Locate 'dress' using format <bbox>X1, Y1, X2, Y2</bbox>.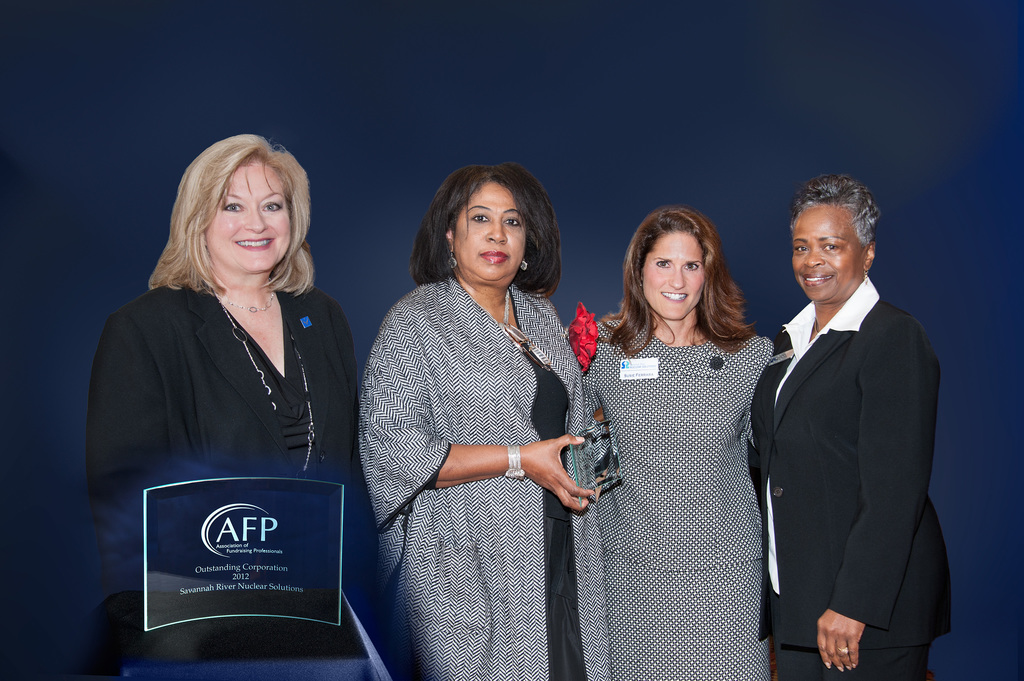
<bbox>88, 266, 396, 680</bbox>.
